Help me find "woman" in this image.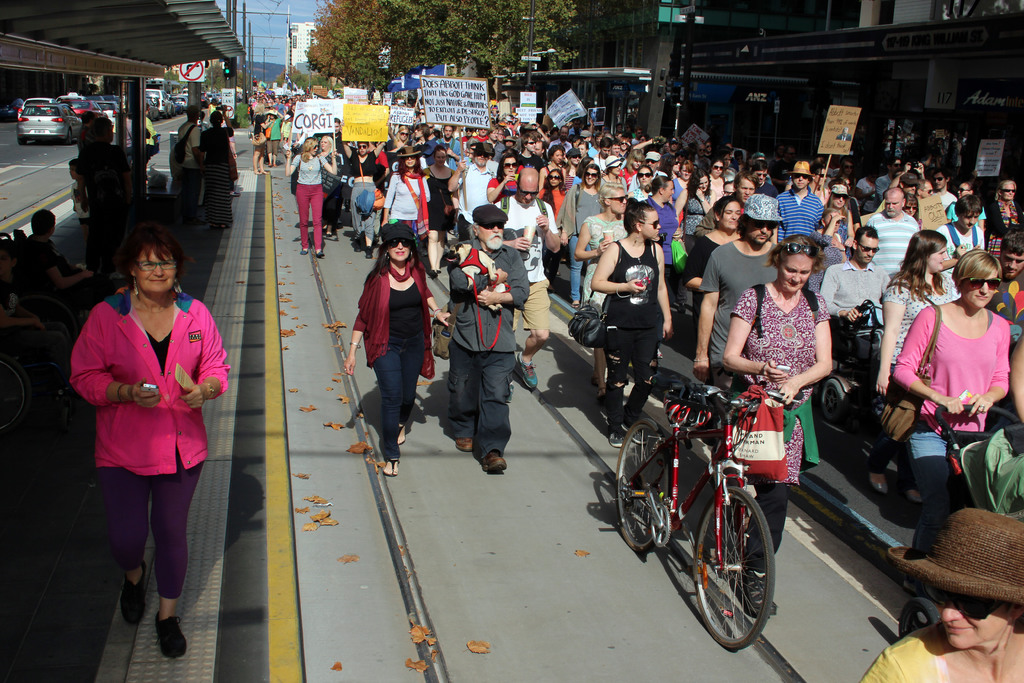
Found it: rect(345, 221, 450, 475).
